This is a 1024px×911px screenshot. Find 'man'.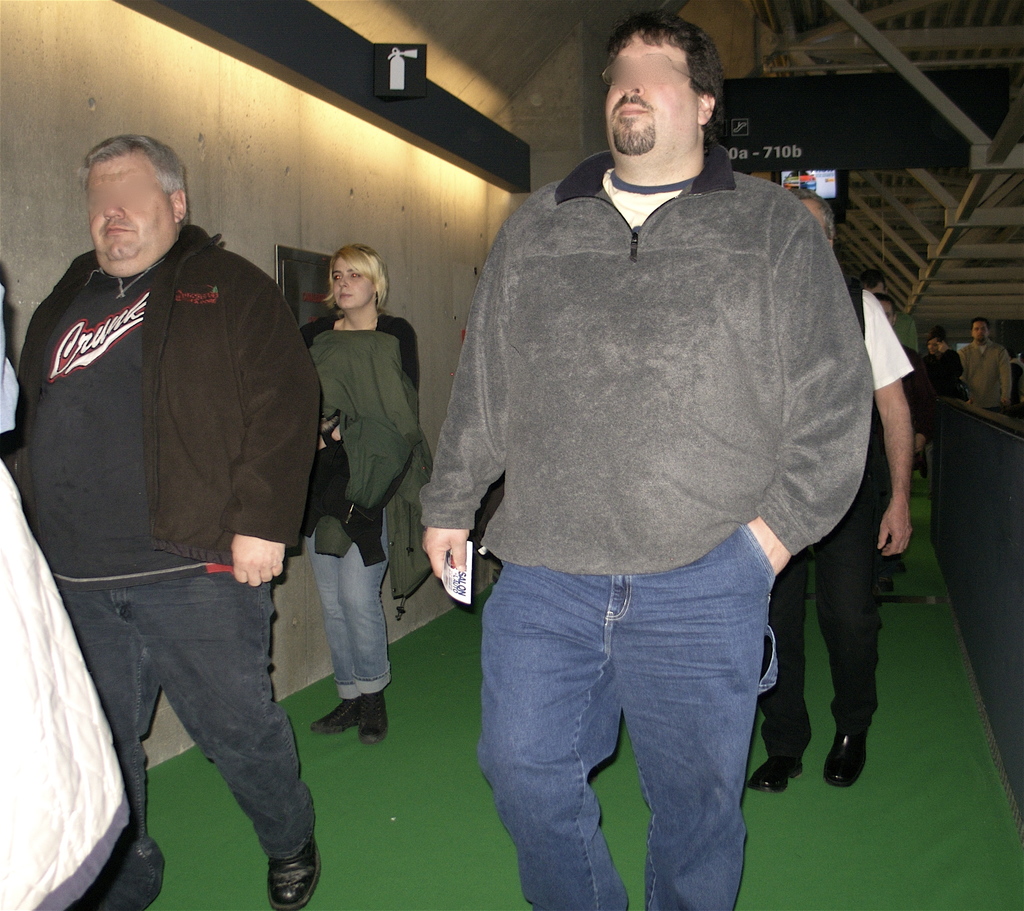
Bounding box: {"x1": 957, "y1": 317, "x2": 1009, "y2": 414}.
